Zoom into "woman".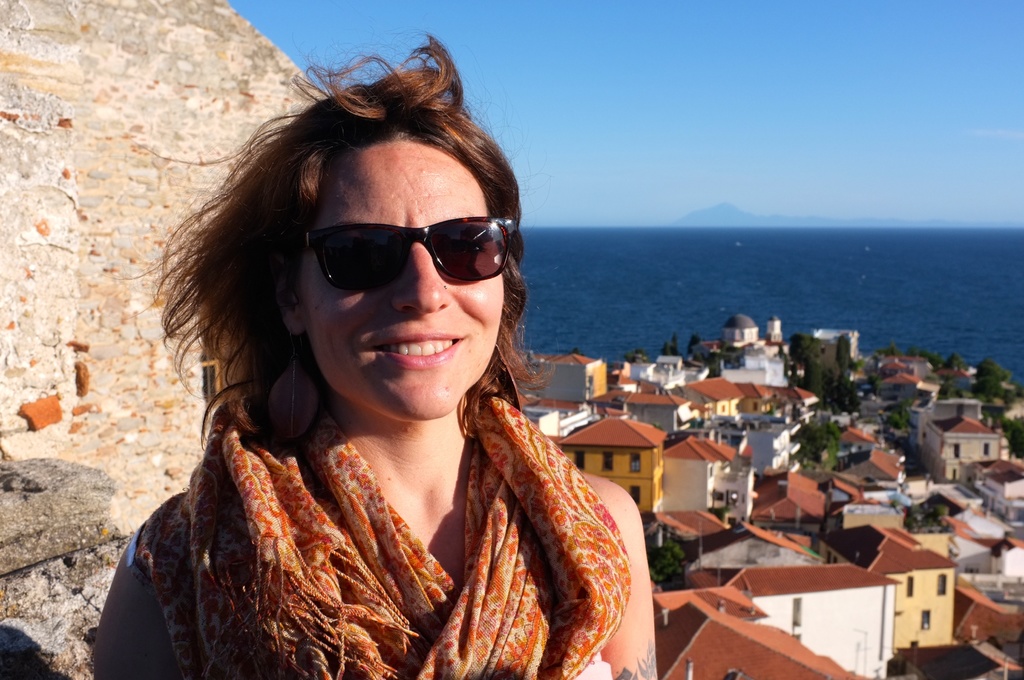
Zoom target: detection(115, 83, 709, 679).
